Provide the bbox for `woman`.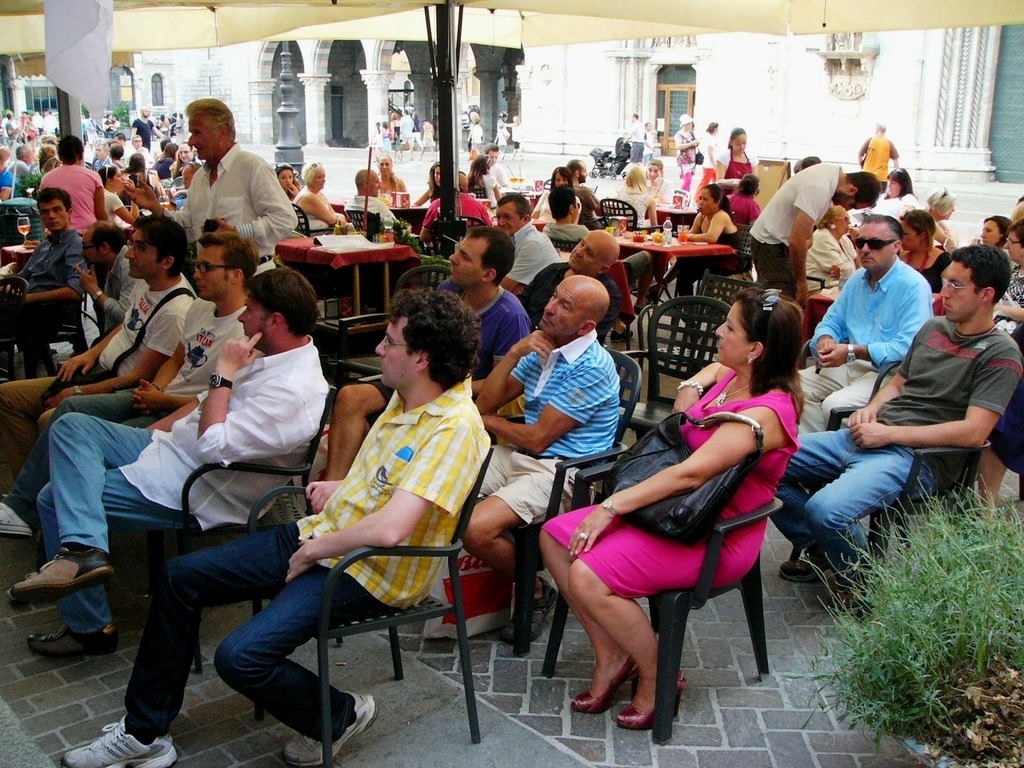
x1=531 y1=166 x2=580 y2=227.
